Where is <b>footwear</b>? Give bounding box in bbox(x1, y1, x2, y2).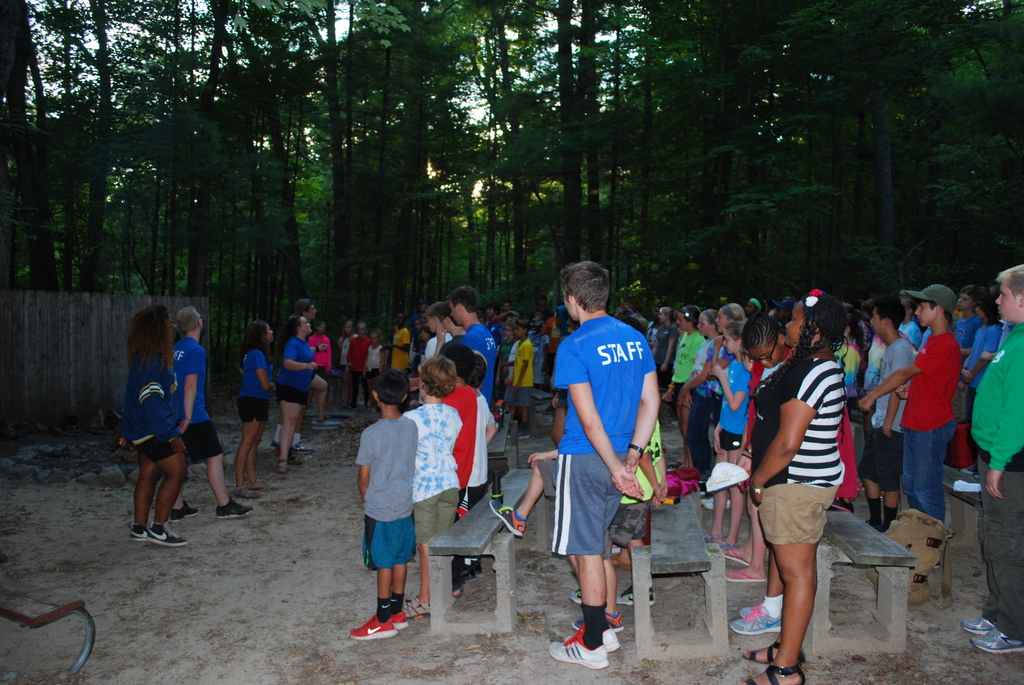
bbox(391, 611, 401, 629).
